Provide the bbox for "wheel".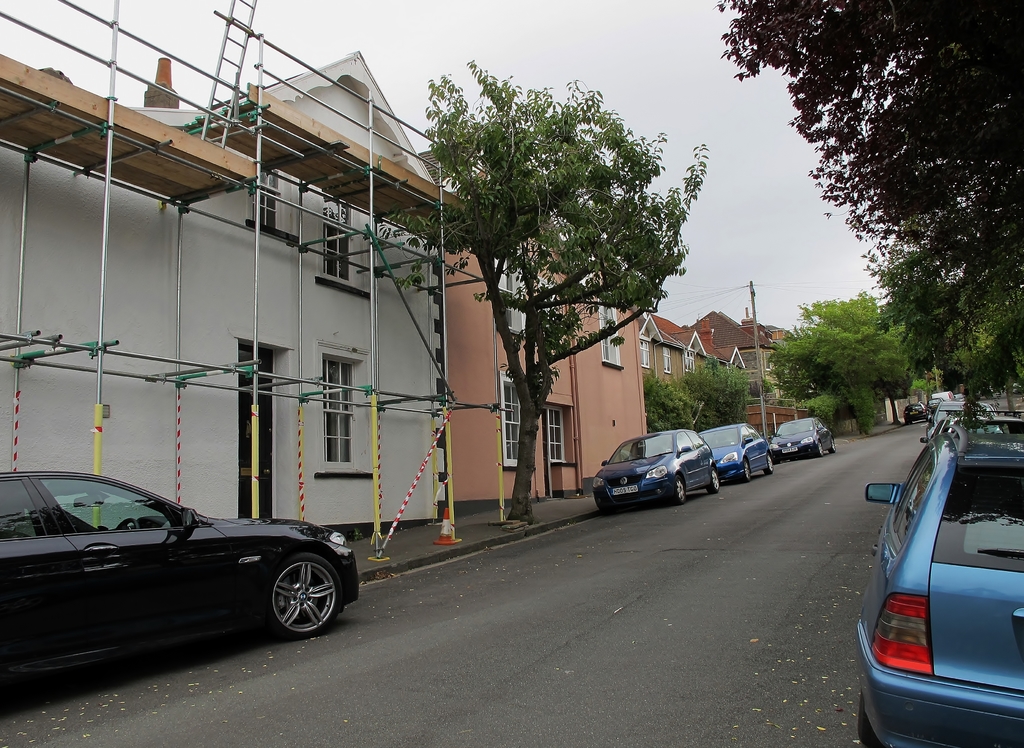
[left=113, top=515, right=140, bottom=529].
